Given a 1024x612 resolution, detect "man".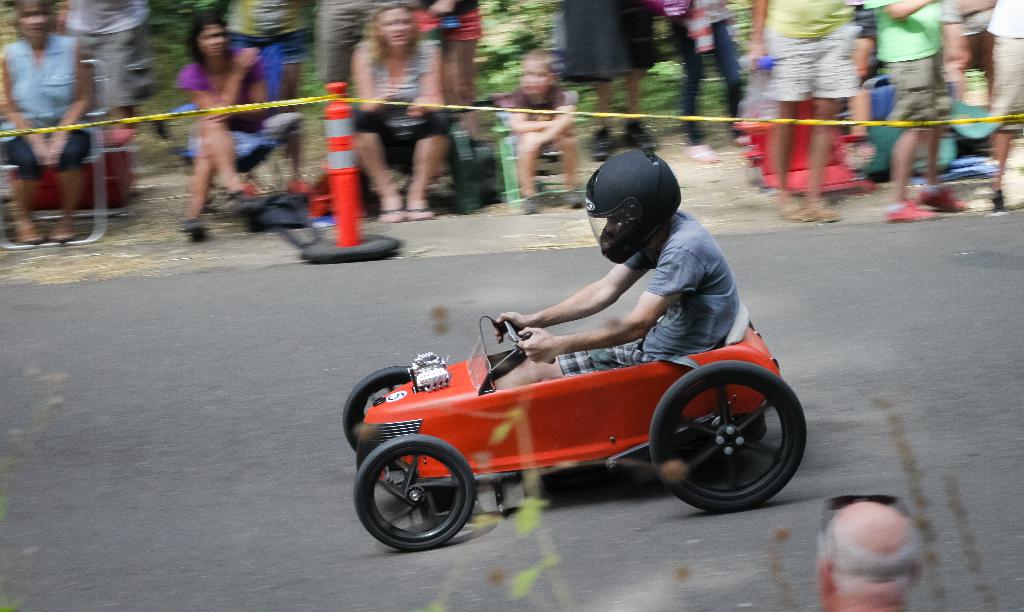
470 151 772 421.
